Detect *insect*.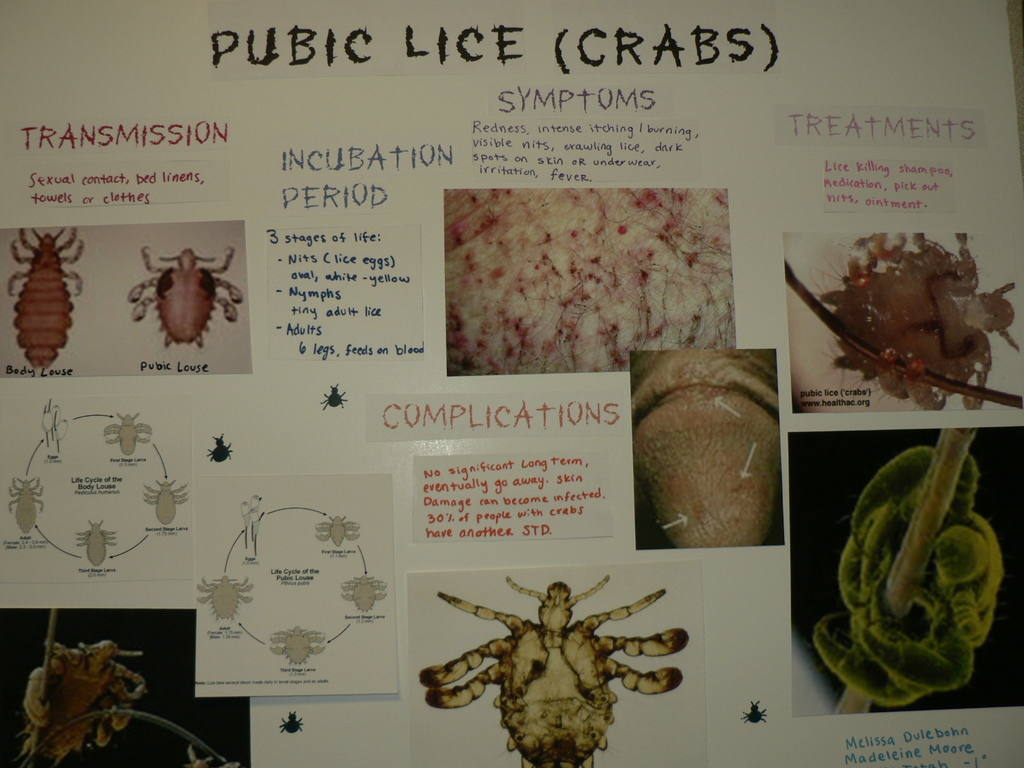
Detected at crop(75, 521, 118, 564).
